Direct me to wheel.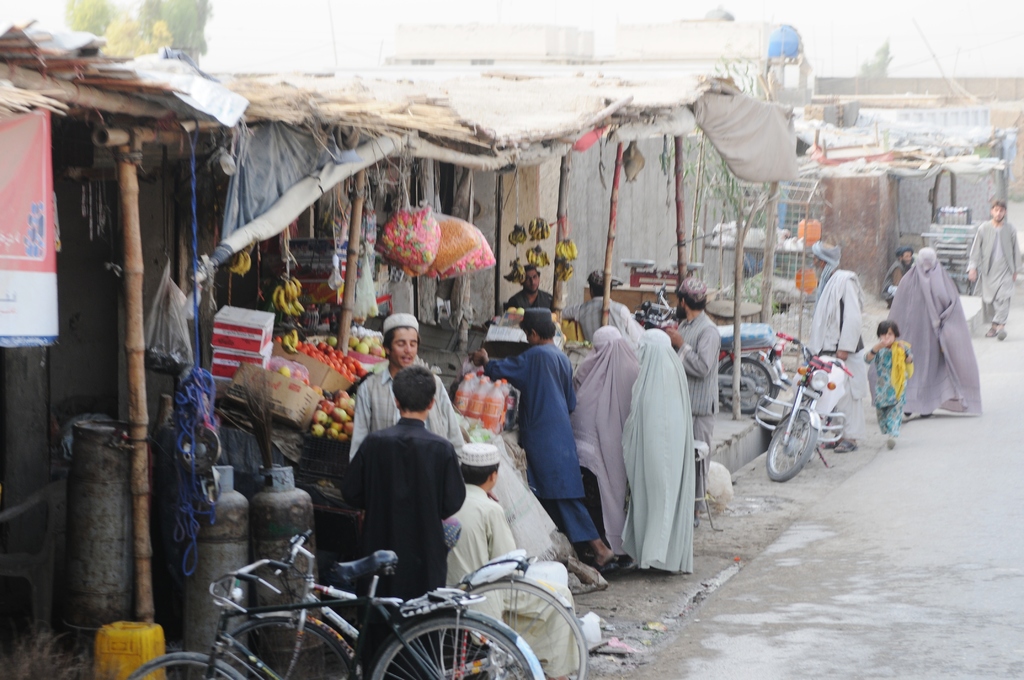
Direction: 375,620,530,679.
